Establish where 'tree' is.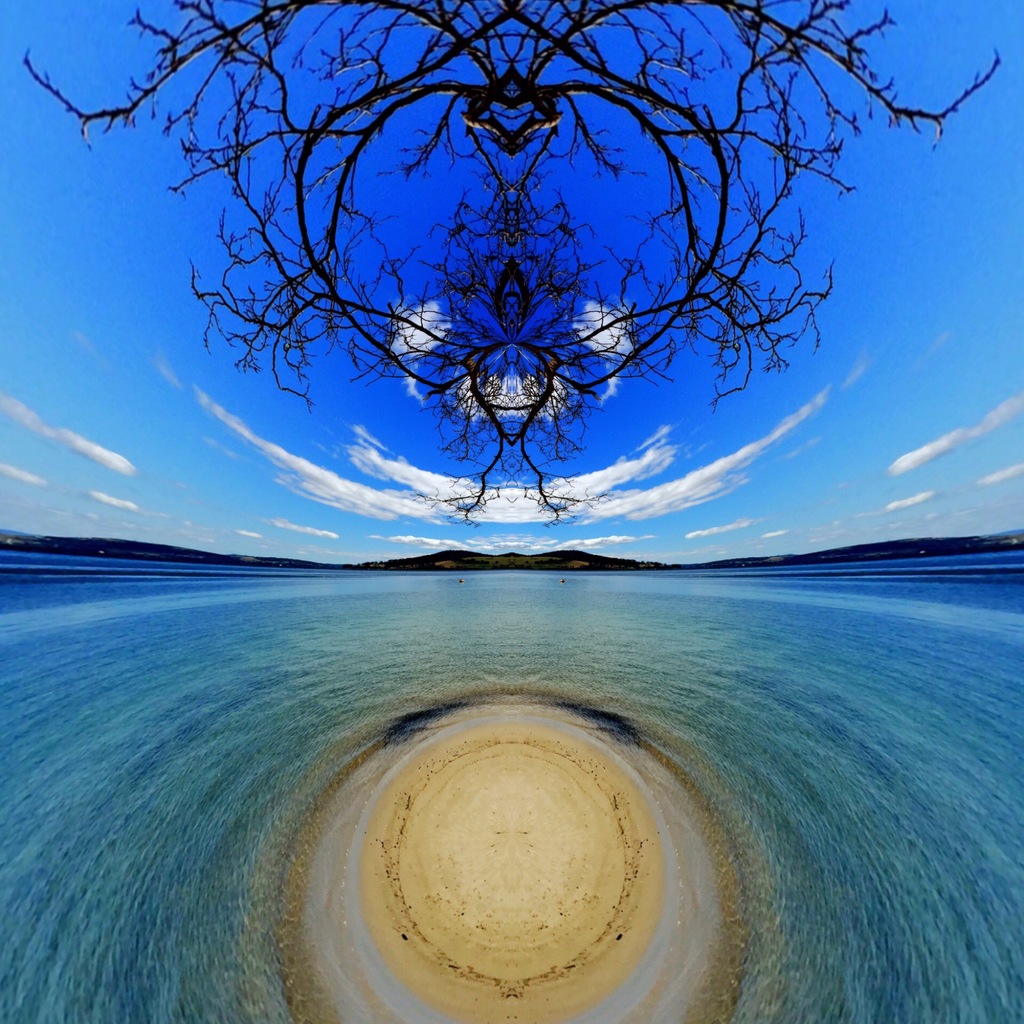
Established at box=[17, 0, 1002, 538].
